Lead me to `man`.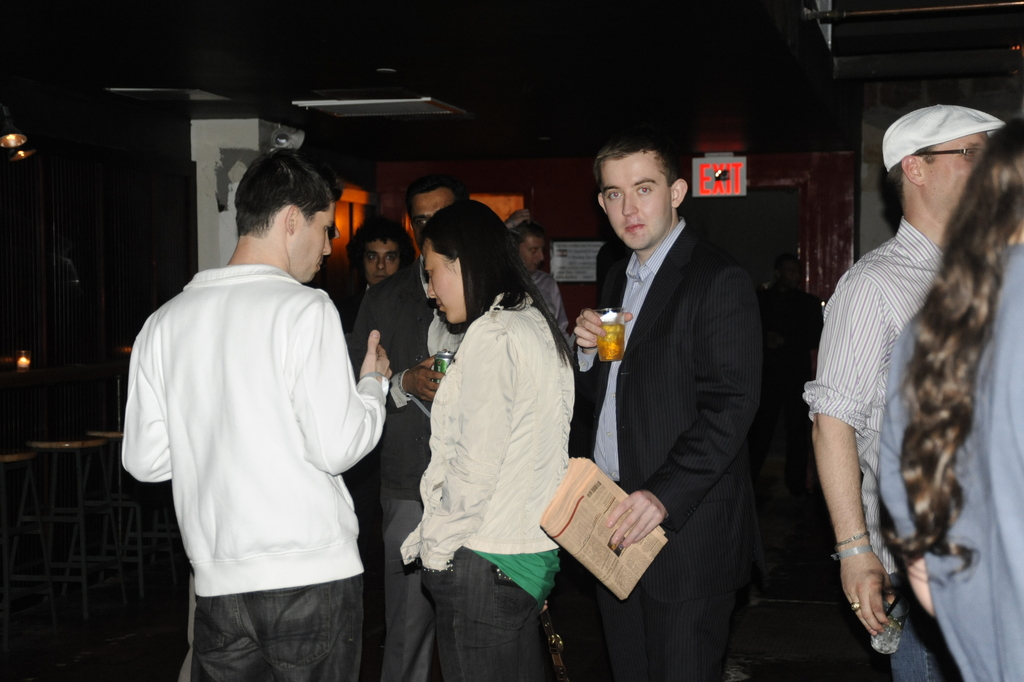
Lead to [left=761, top=252, right=822, bottom=496].
